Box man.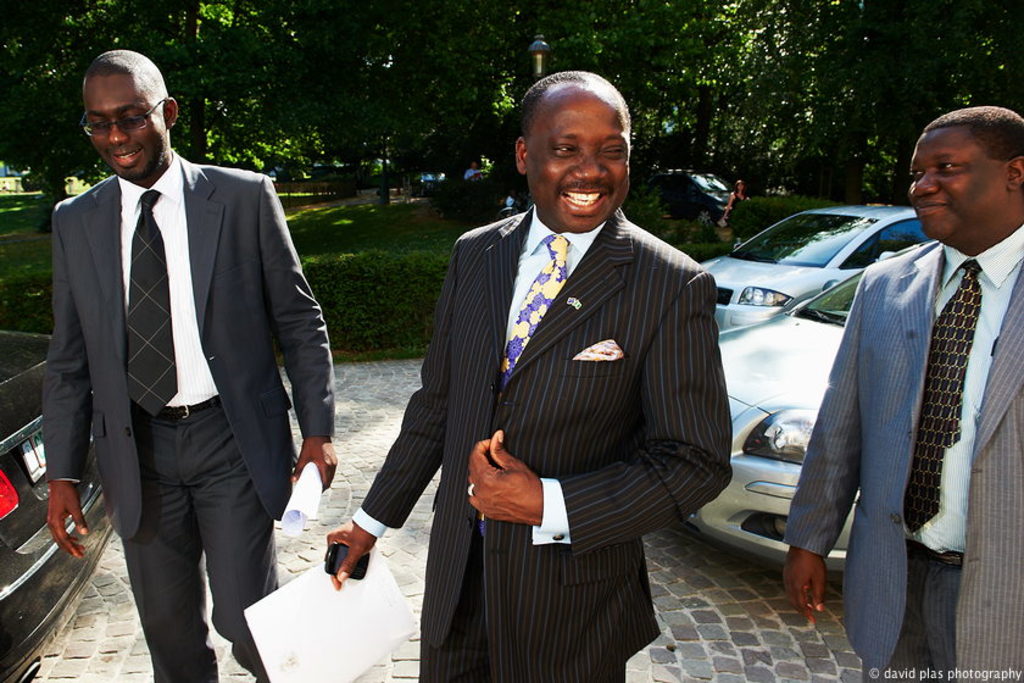
BBox(40, 49, 335, 682).
